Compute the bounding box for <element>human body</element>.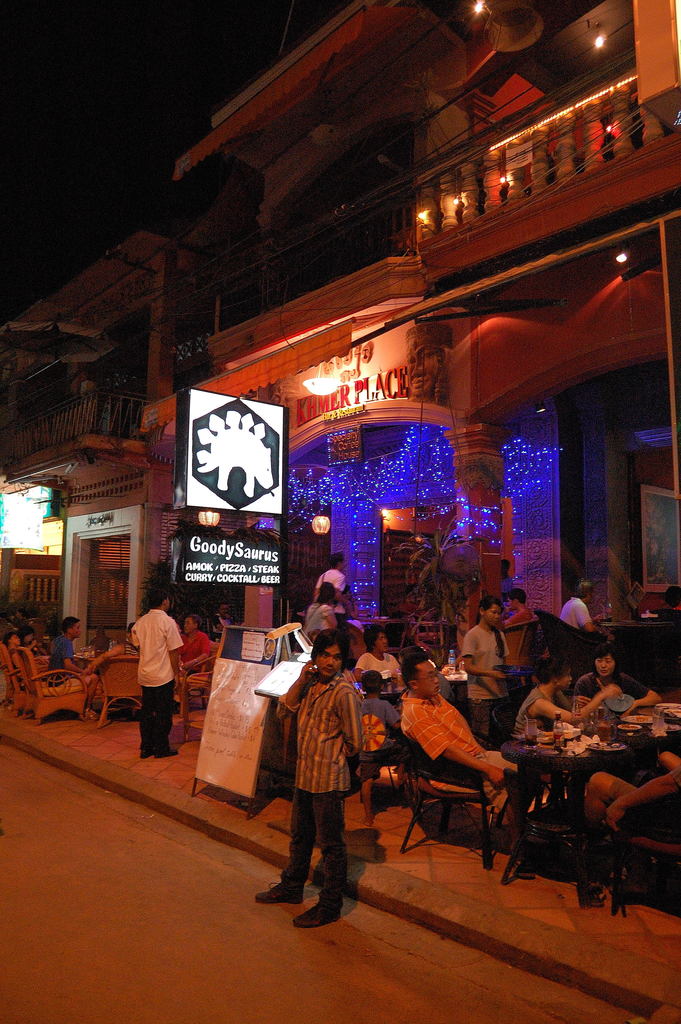
Rect(304, 582, 336, 636).
